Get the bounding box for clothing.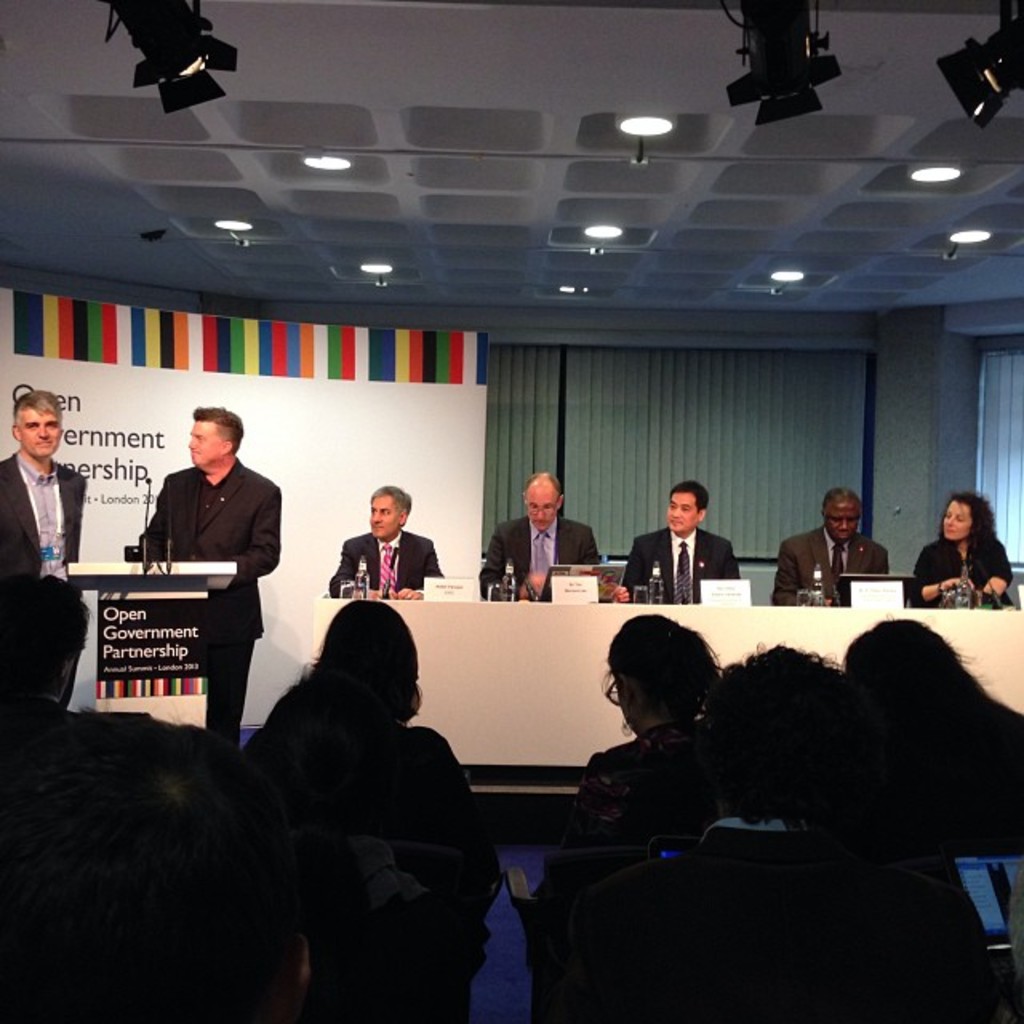
(x1=597, y1=808, x2=978, y2=1022).
